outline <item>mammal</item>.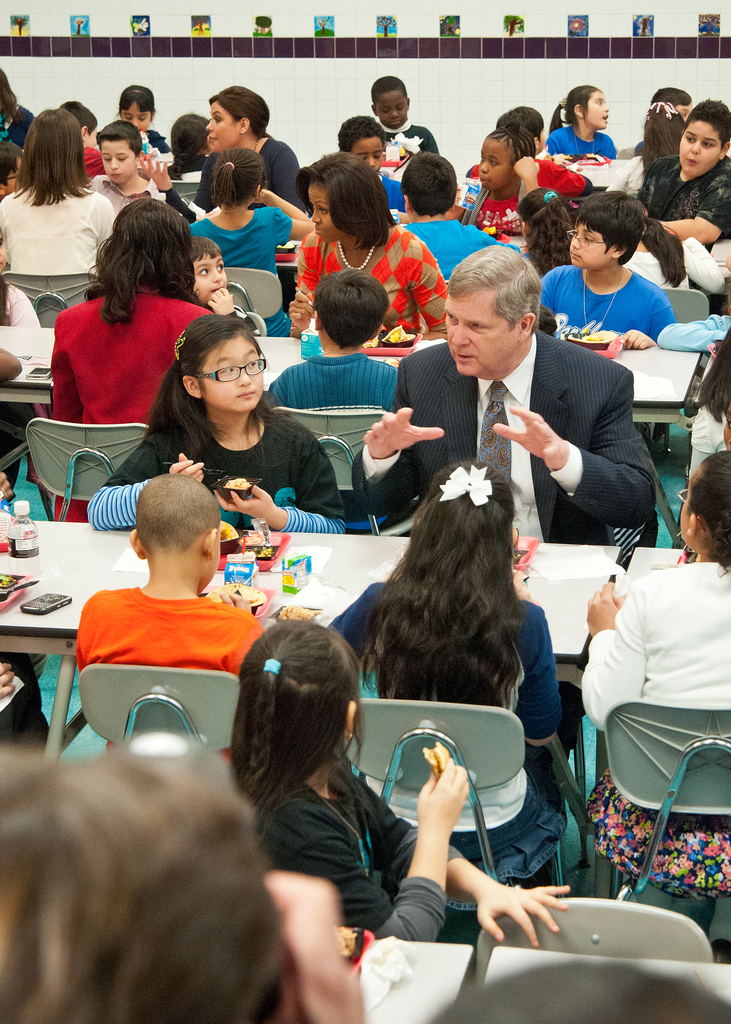
Outline: pyautogui.locateOnScreen(647, 90, 690, 116).
